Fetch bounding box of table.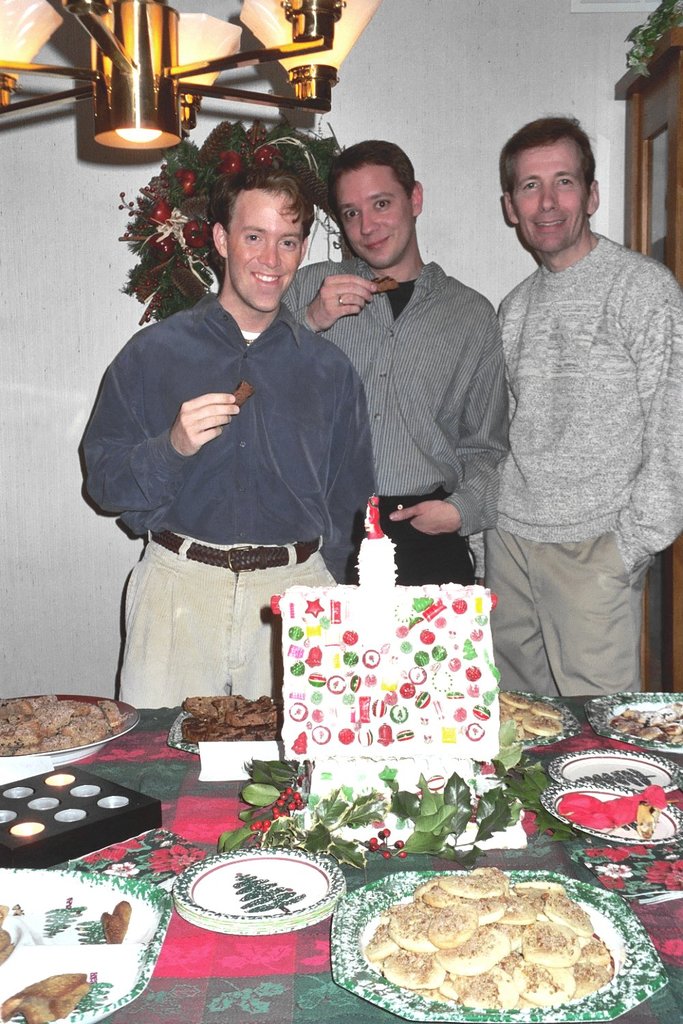
Bbox: box(0, 686, 682, 1023).
